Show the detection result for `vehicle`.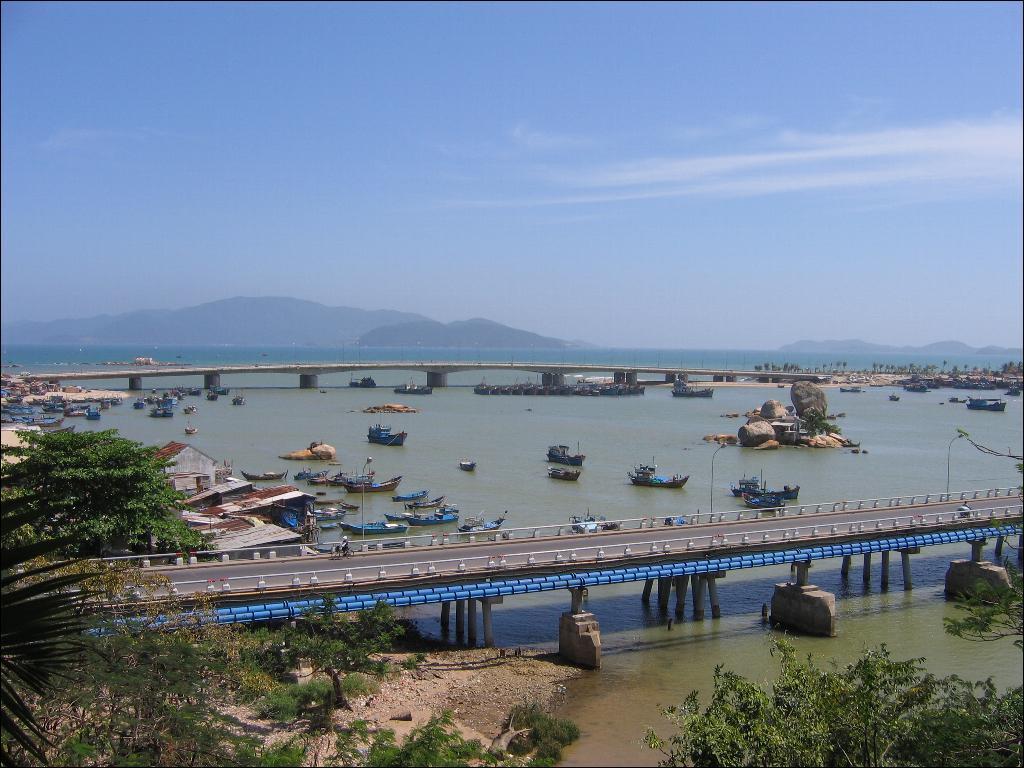
404,509,458,524.
